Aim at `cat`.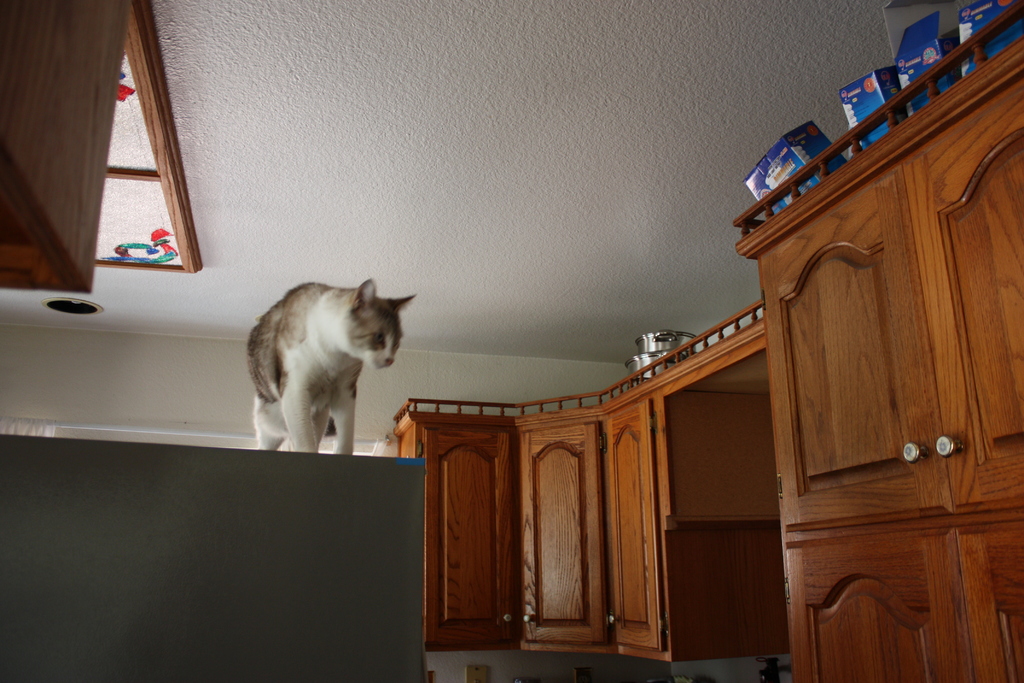
Aimed at (244,277,414,457).
